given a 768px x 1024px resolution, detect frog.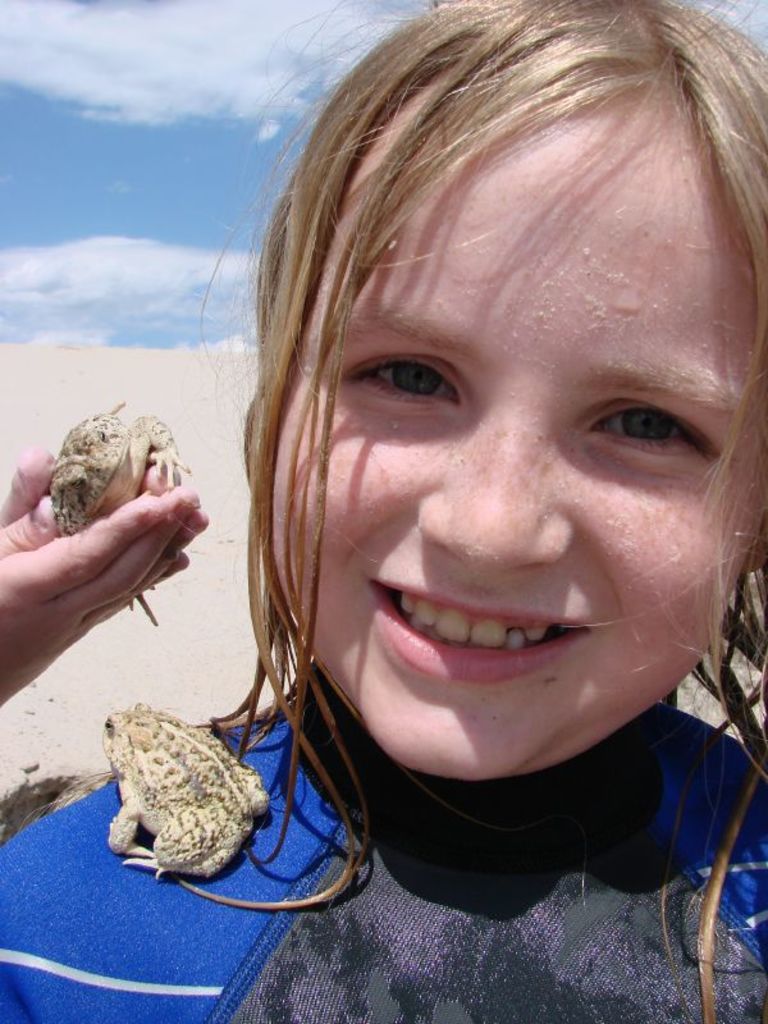
108, 701, 270, 878.
